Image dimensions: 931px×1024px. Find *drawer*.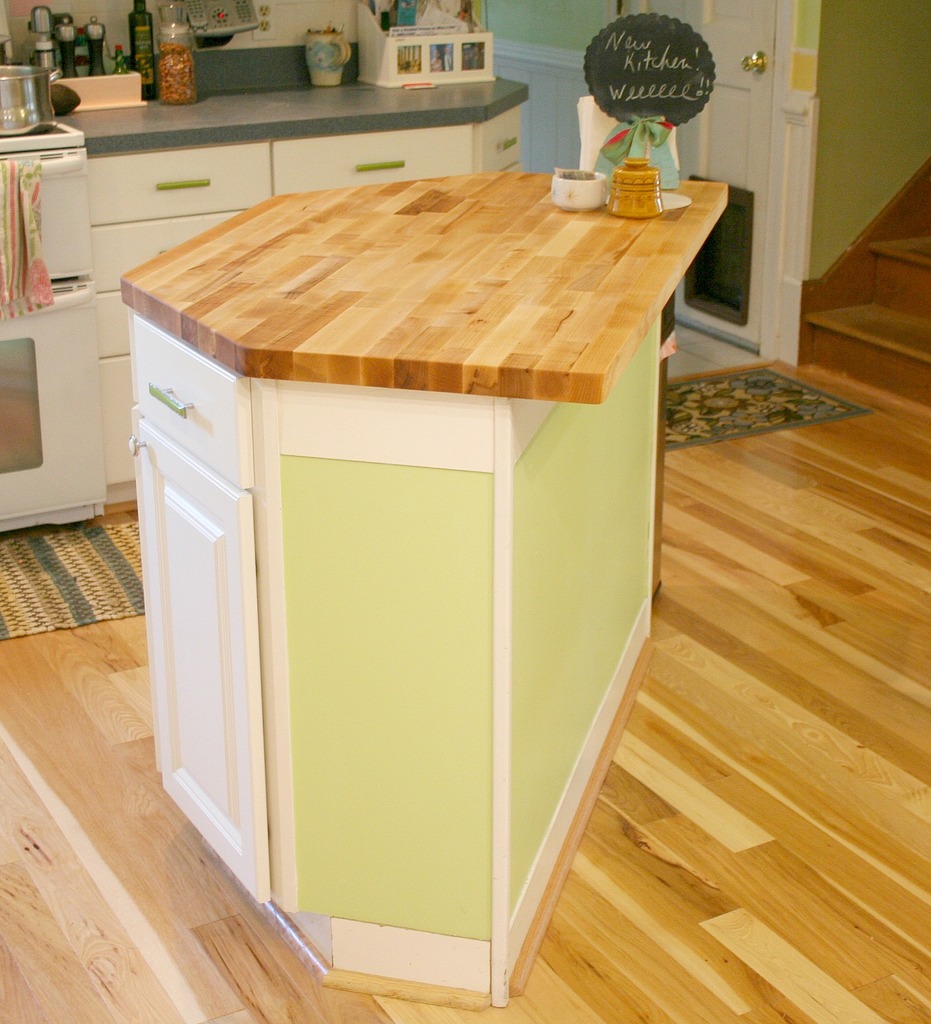
475:104:526:173.
